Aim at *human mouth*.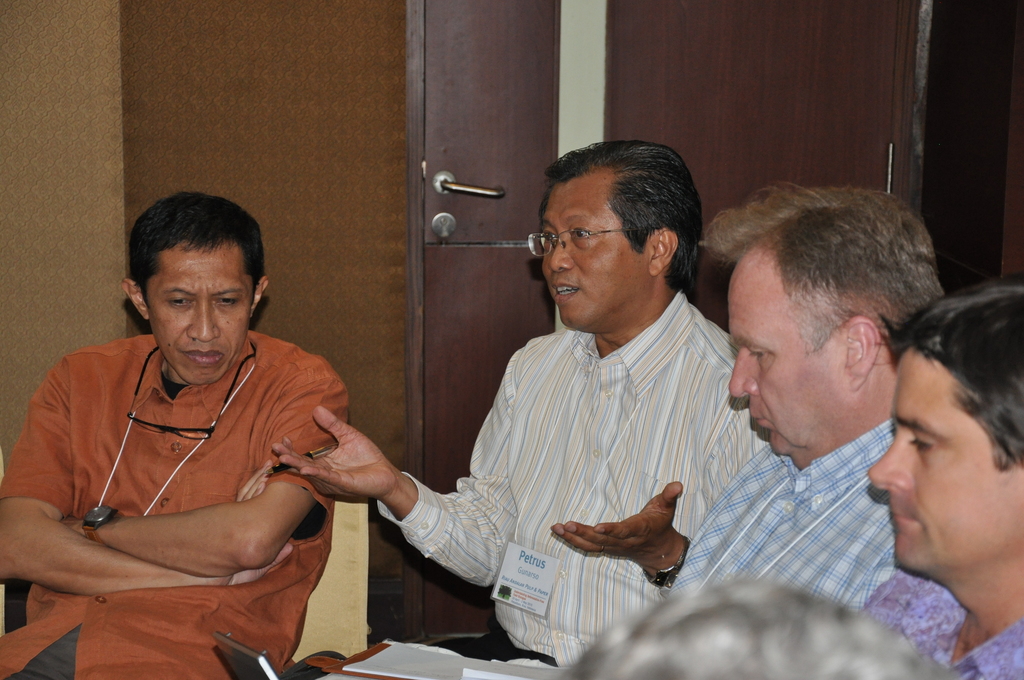
Aimed at 895/499/919/538.
